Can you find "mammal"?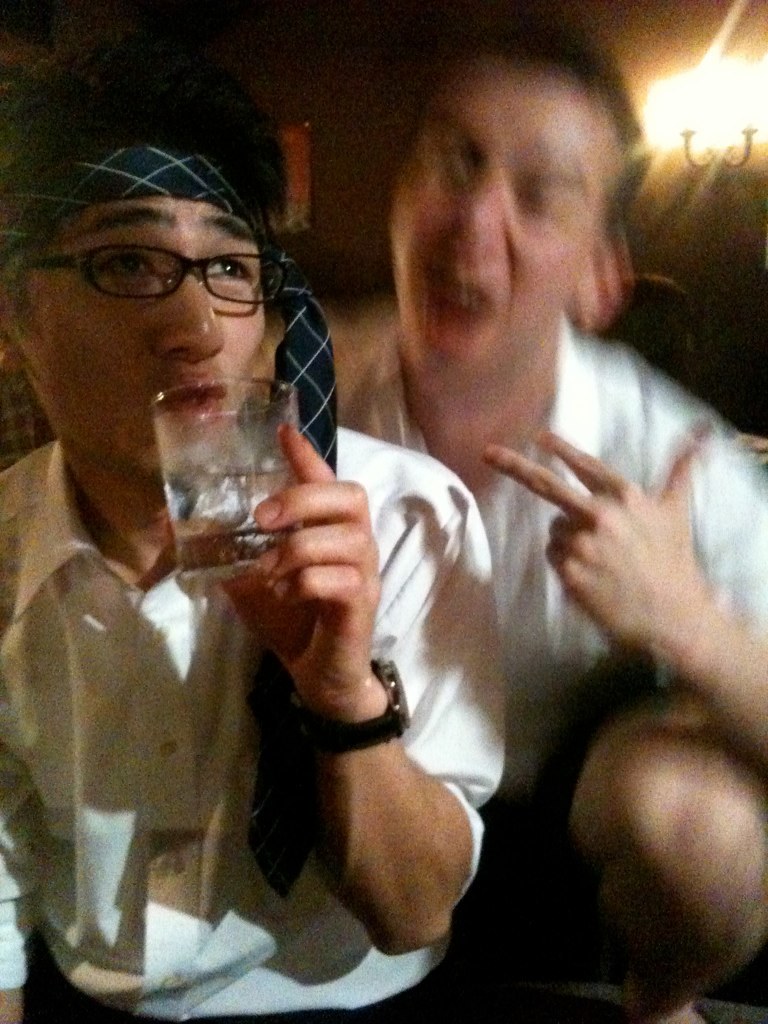
Yes, bounding box: [left=0, top=212, right=555, bottom=973].
